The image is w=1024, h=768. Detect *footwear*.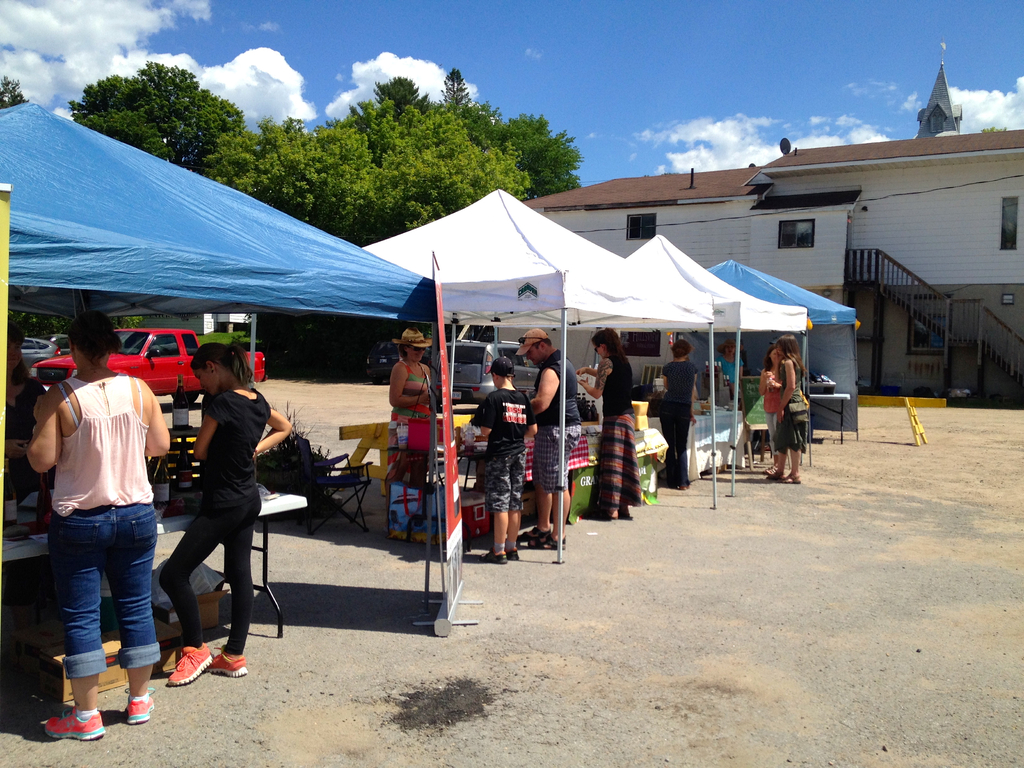
Detection: 123:685:157:728.
